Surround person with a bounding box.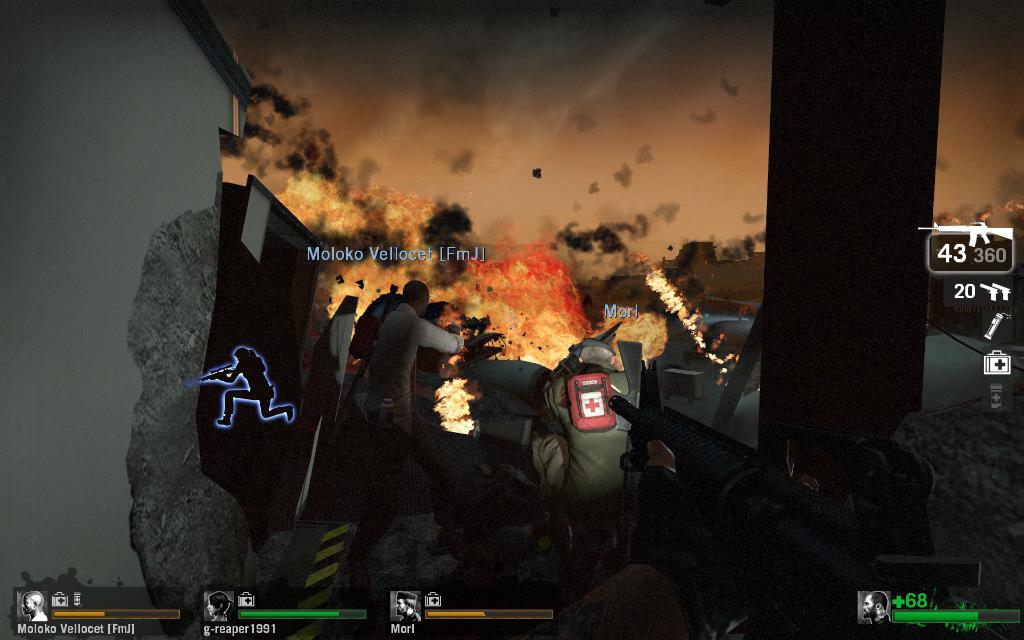
<region>346, 271, 451, 464</region>.
